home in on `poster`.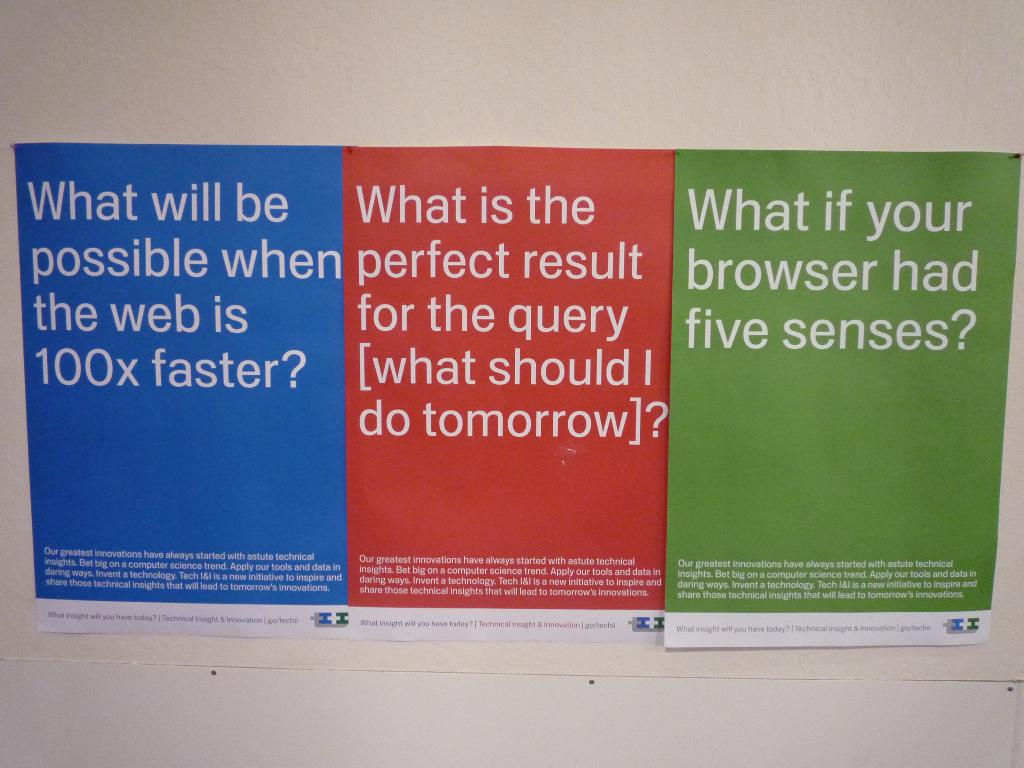
Homed in at 9, 145, 354, 641.
